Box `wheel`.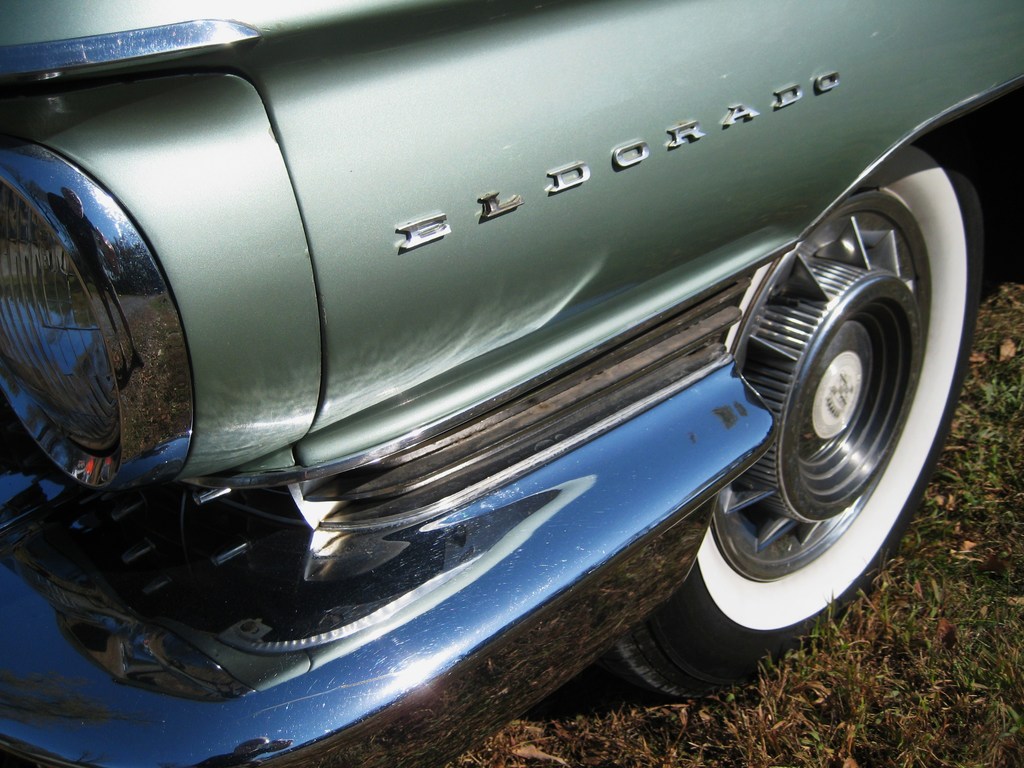
Rect(694, 177, 948, 651).
